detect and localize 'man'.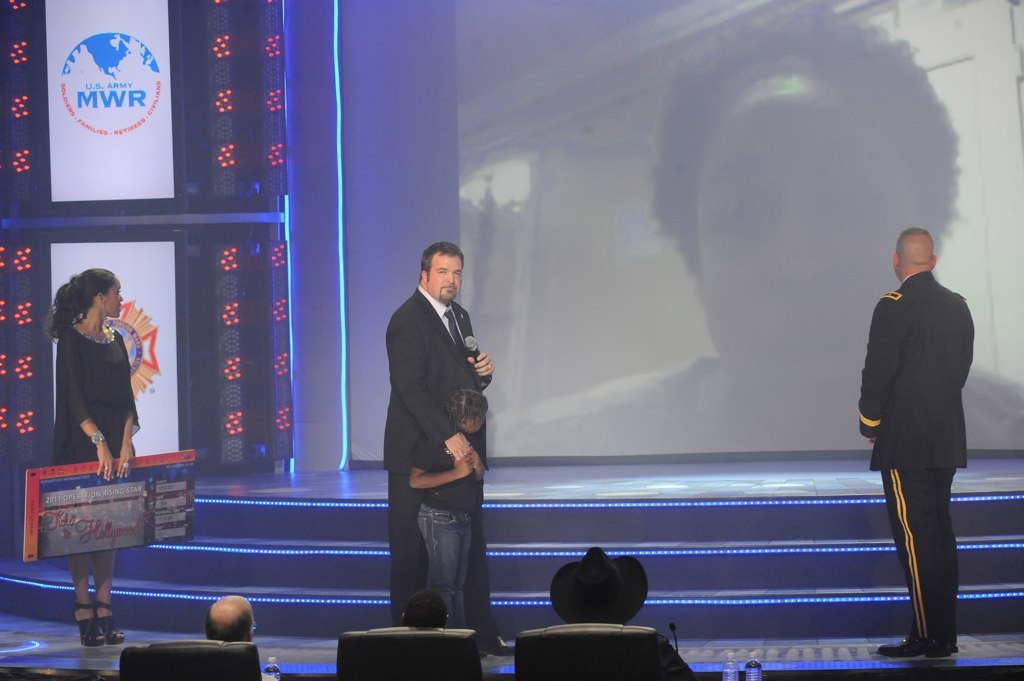
Localized at detection(208, 597, 281, 680).
